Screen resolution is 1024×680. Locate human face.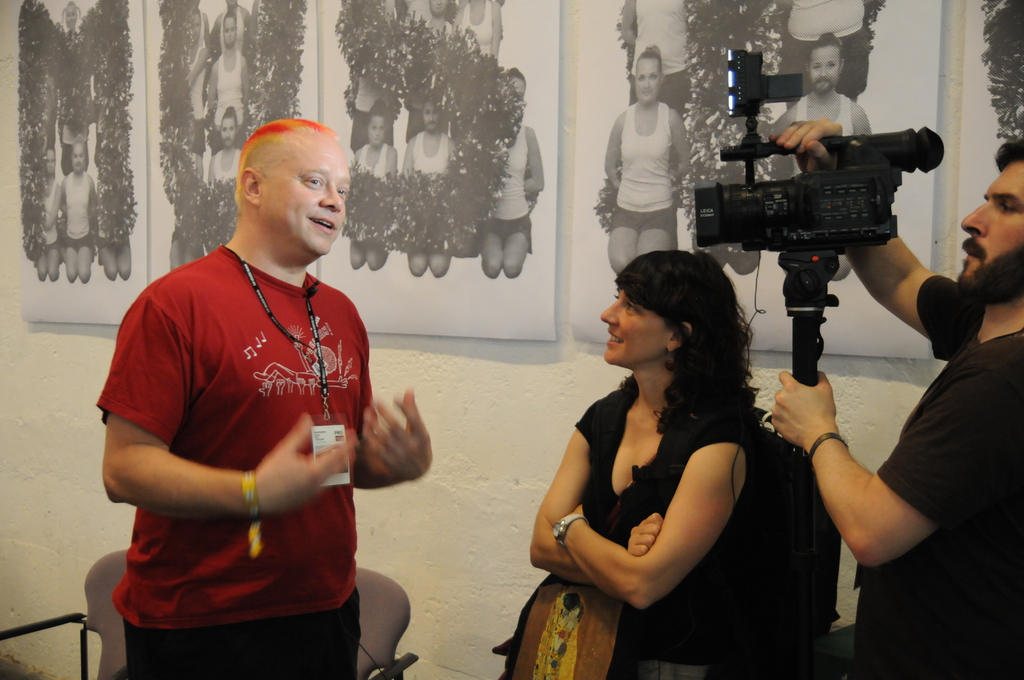
x1=424 y1=101 x2=445 y2=130.
